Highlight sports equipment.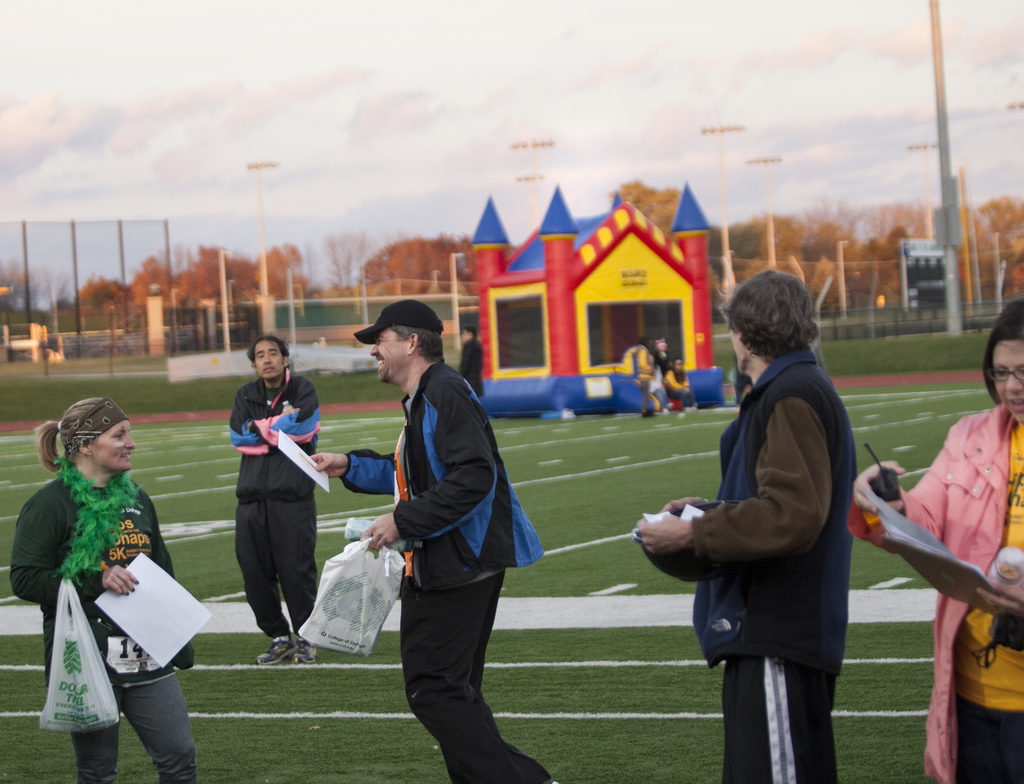
Highlighted region: x1=291, y1=634, x2=324, y2=664.
